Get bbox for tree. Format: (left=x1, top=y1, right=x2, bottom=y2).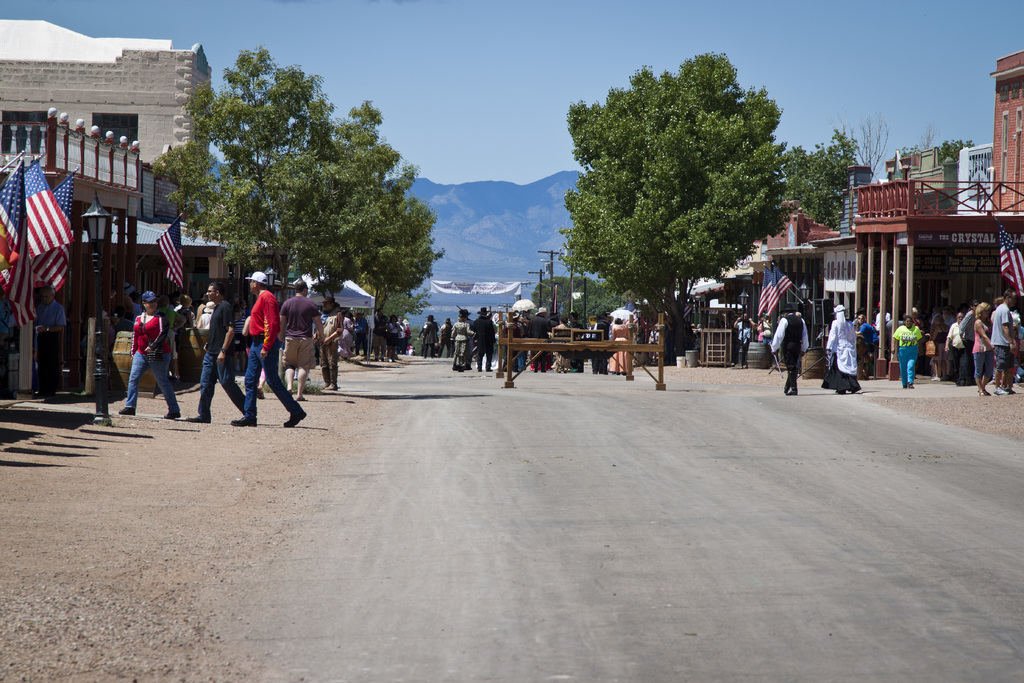
(left=374, top=172, right=448, bottom=347).
